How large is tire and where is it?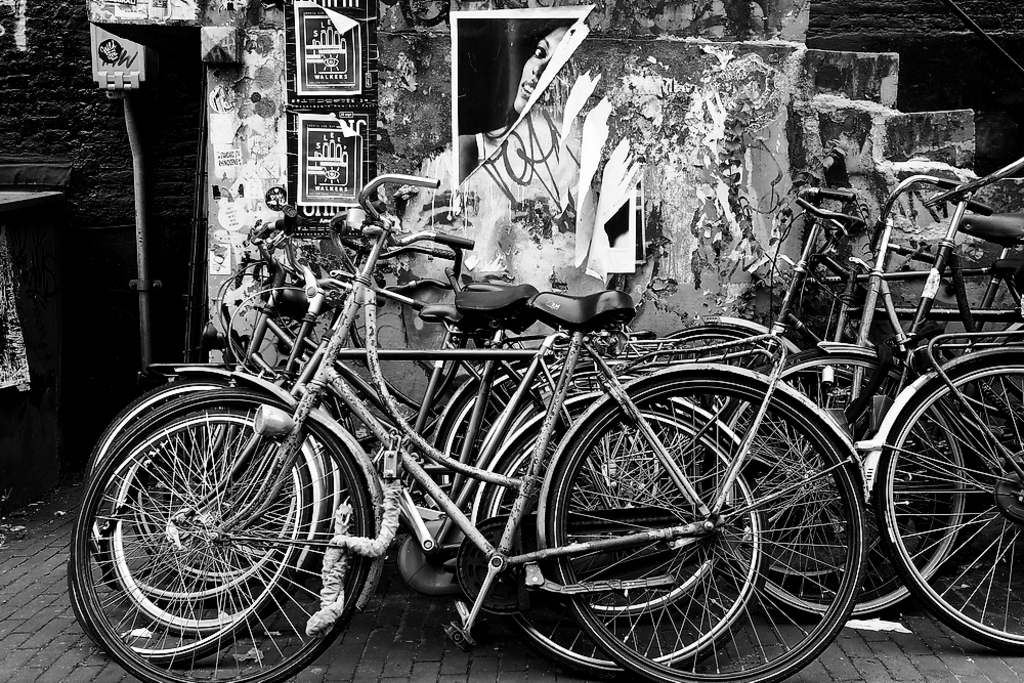
Bounding box: <region>716, 352, 964, 620</region>.
